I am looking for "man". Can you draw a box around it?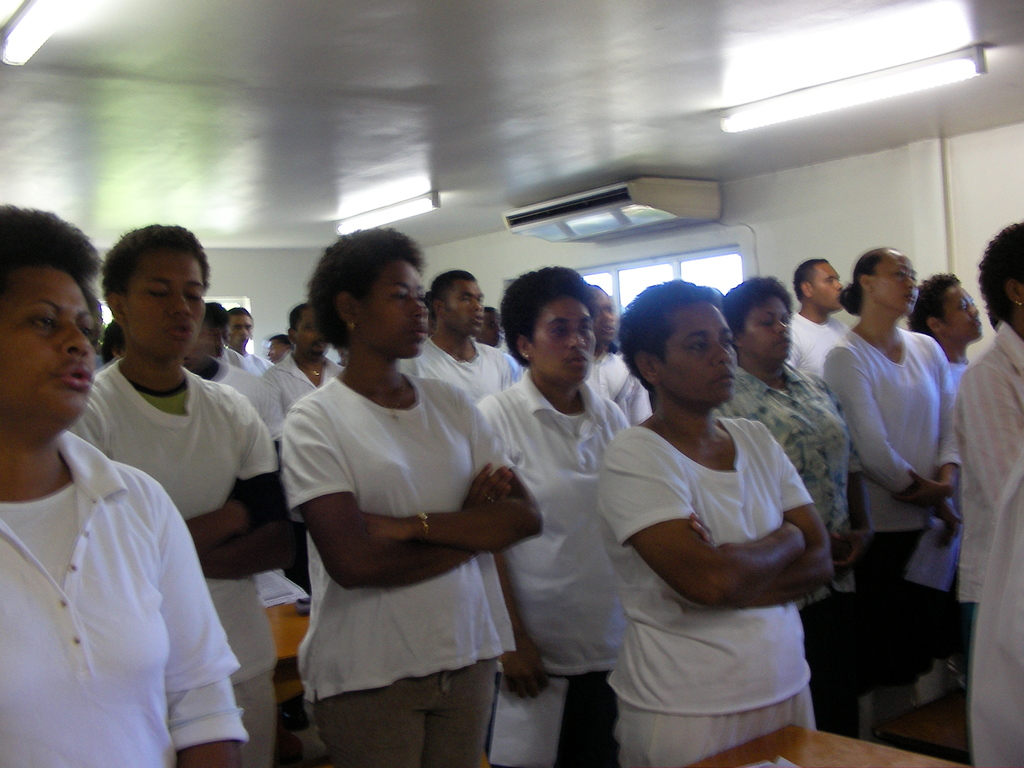
Sure, the bounding box is [191,305,257,373].
